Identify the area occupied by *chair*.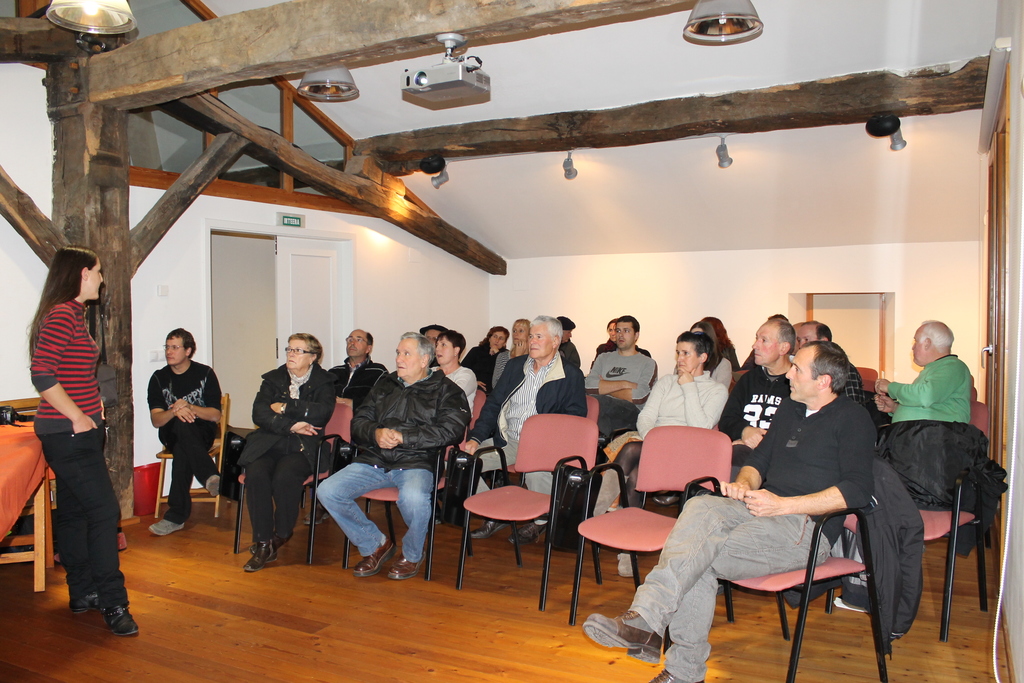
Area: {"left": 470, "top": 391, "right": 490, "bottom": 429}.
